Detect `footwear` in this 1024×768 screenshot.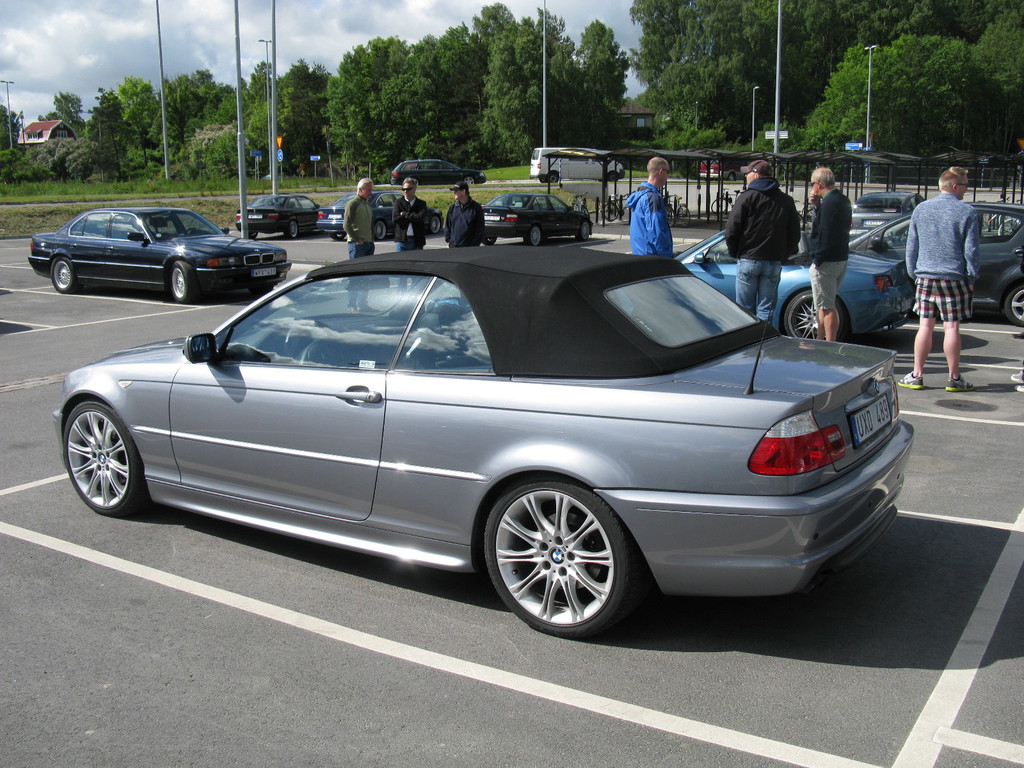
Detection: 900/369/922/392.
